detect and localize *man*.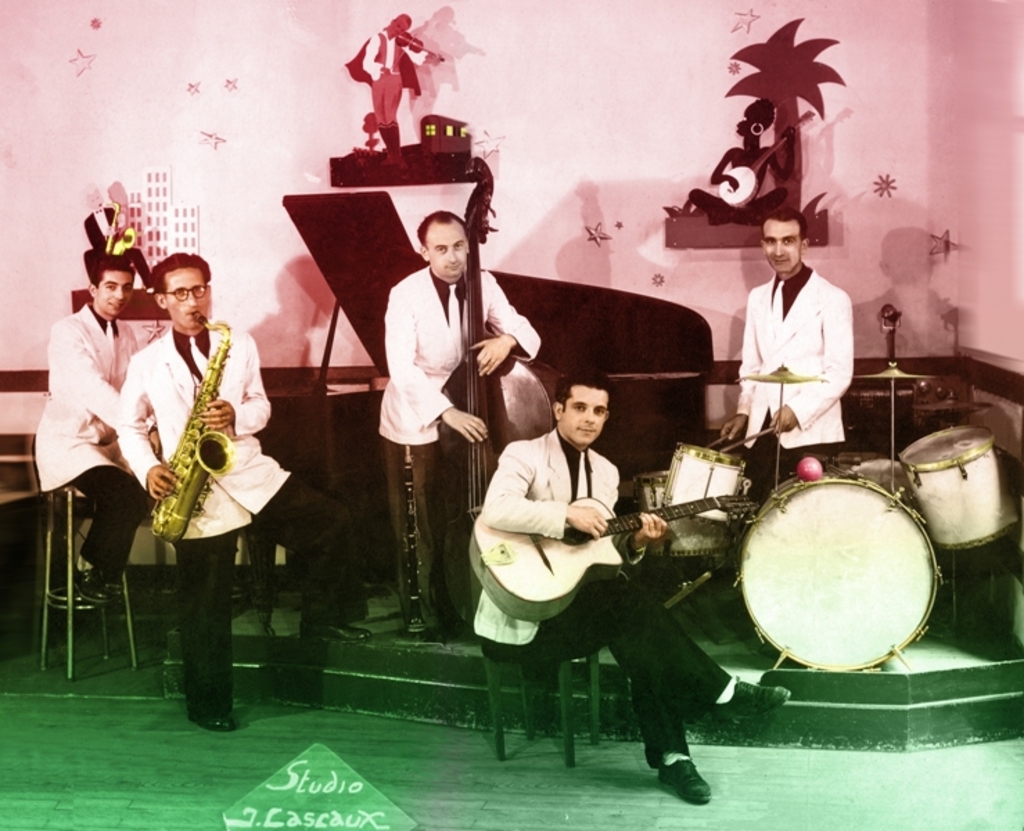
Localized at [345, 17, 438, 166].
